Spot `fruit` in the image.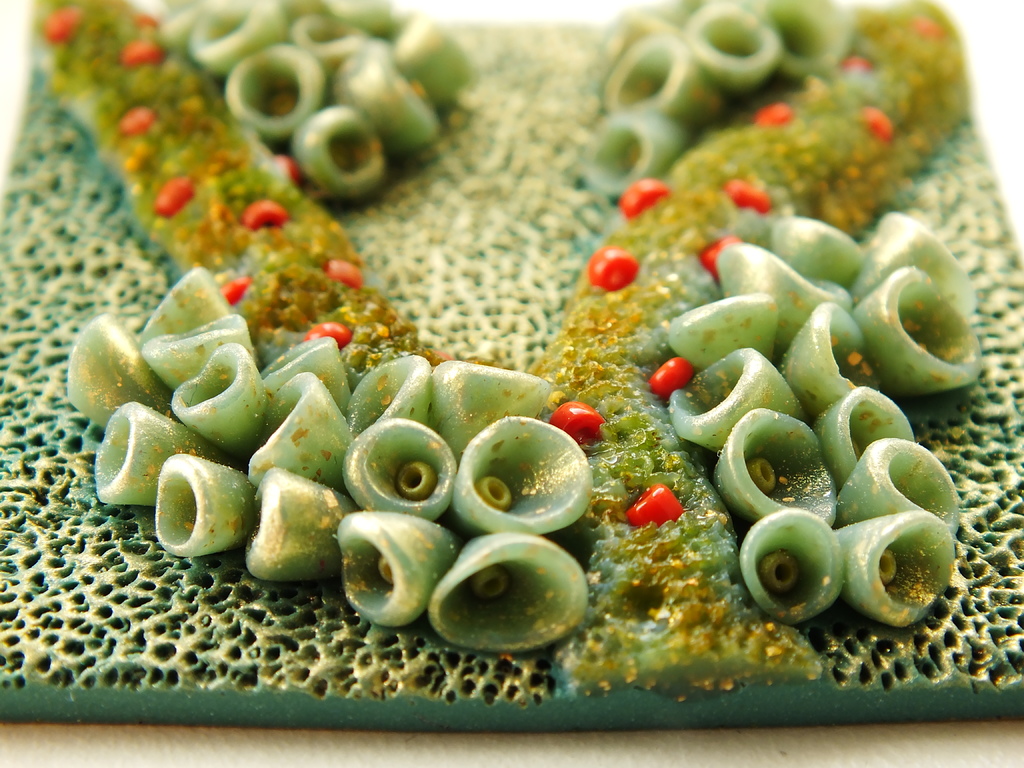
`fruit` found at box=[37, 4, 78, 40].
